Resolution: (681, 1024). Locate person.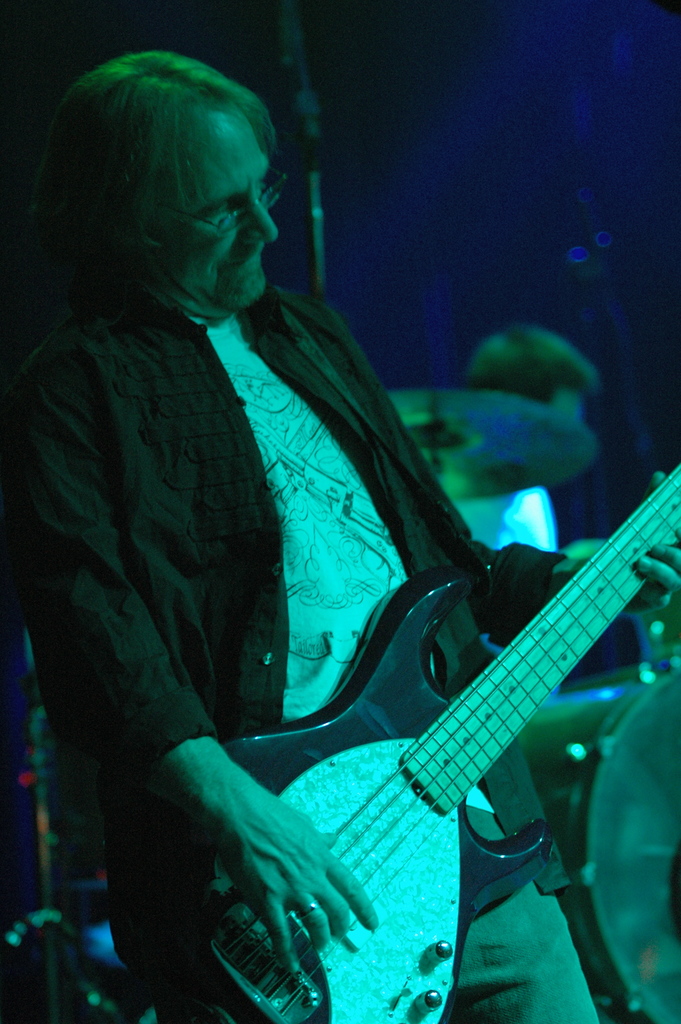
box(32, 76, 618, 1023).
